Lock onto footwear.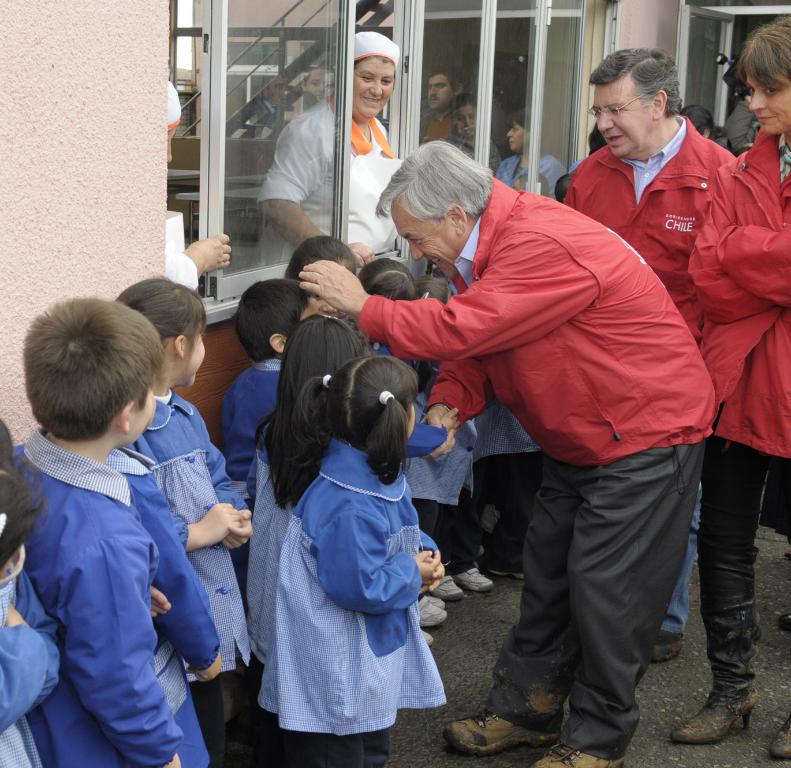
Locked: 667 547 766 746.
